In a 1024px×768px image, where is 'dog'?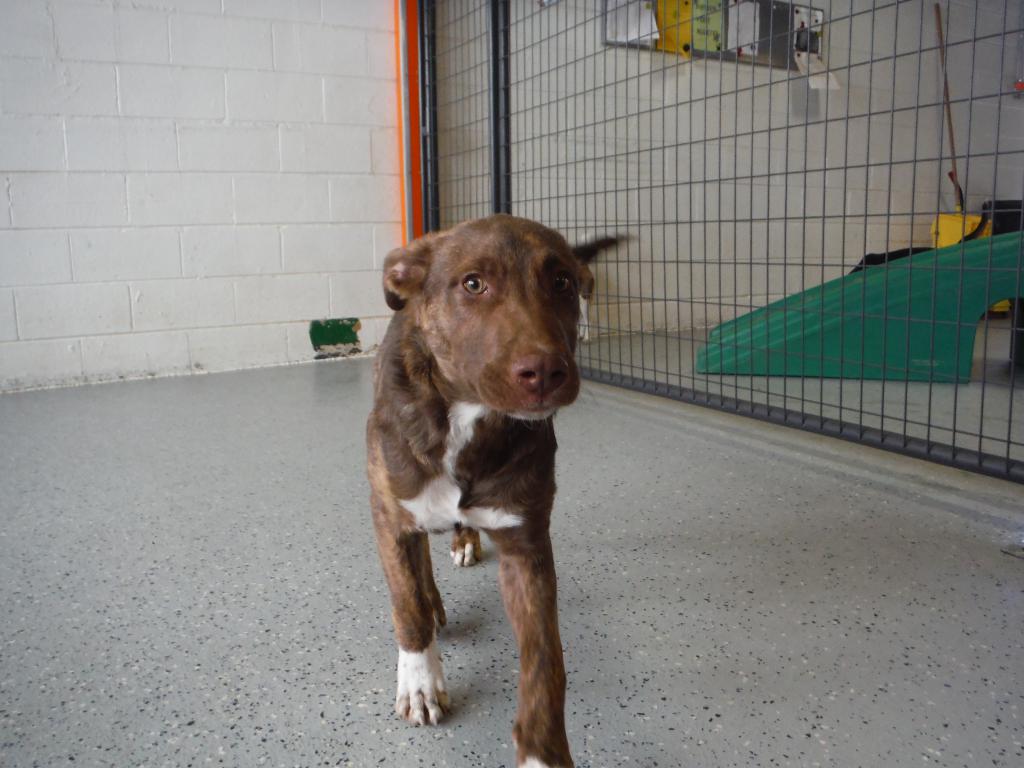
[365, 213, 642, 767].
